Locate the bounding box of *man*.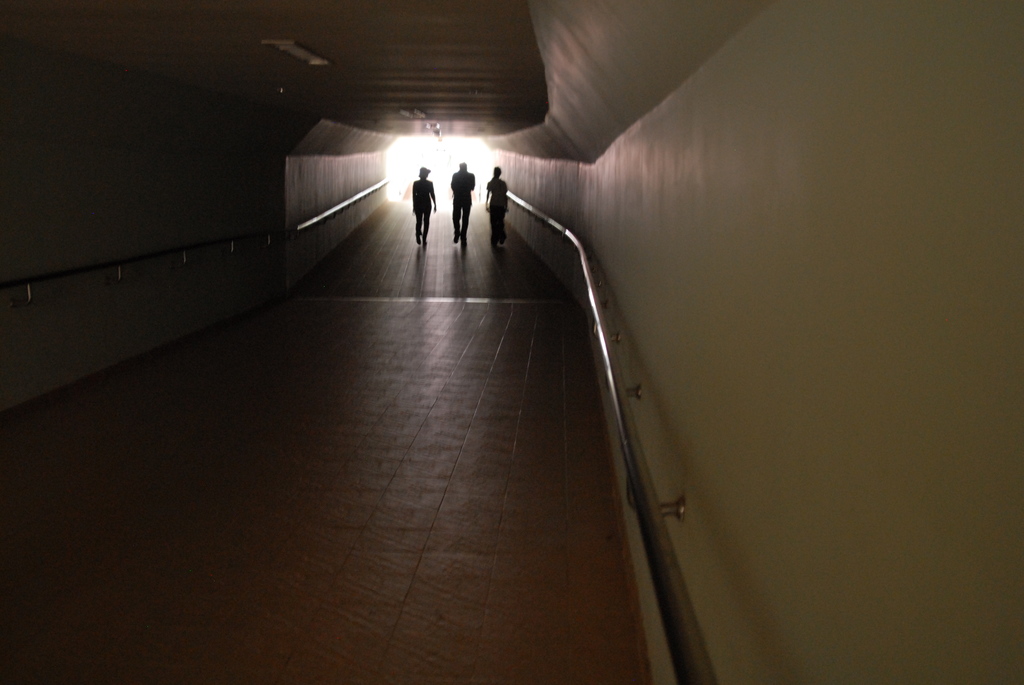
Bounding box: bbox=(450, 164, 475, 244).
